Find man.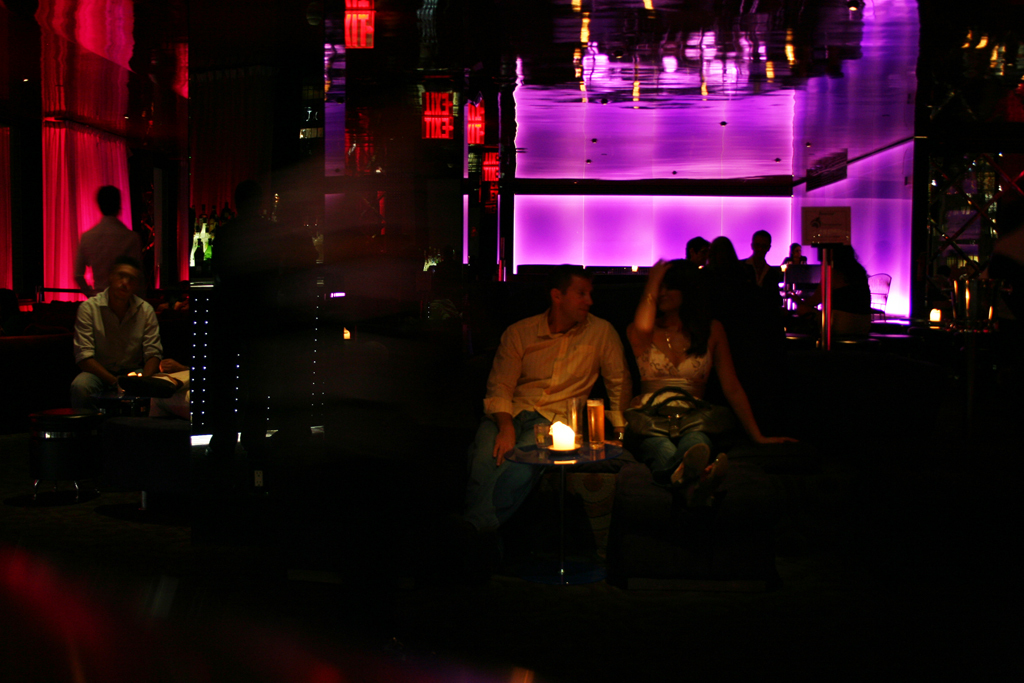
(left=74, top=186, right=148, bottom=294).
